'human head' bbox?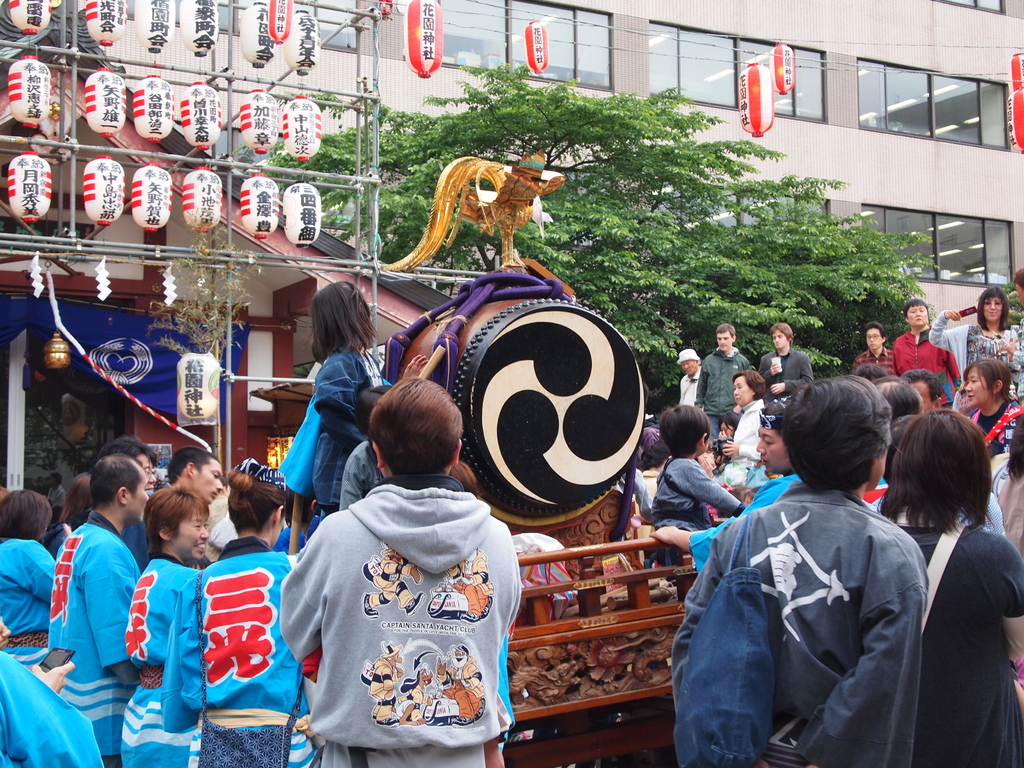
<box>770,323,794,350</box>
